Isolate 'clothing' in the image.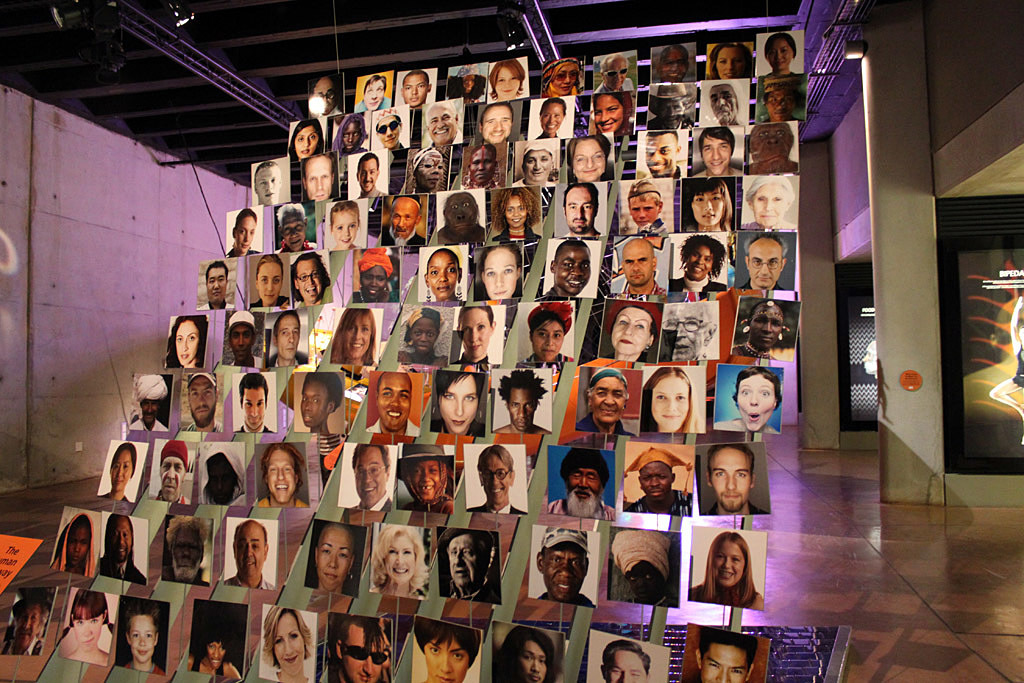
Isolated region: box(356, 186, 386, 198).
